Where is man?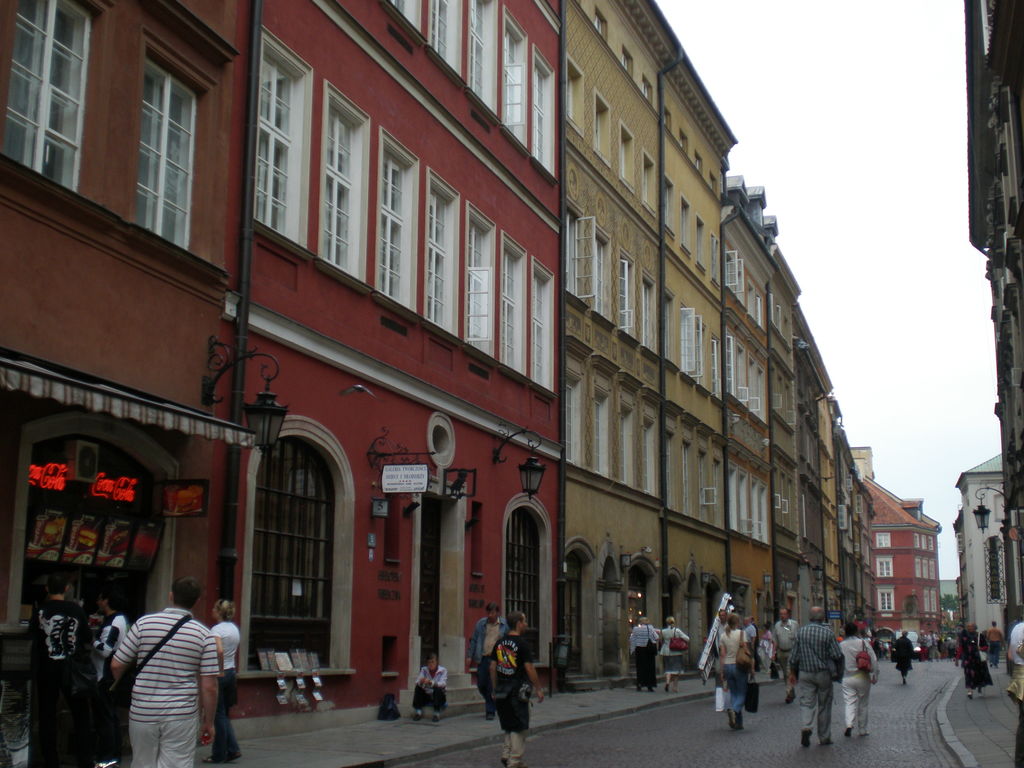
x1=709 y1=606 x2=732 y2=692.
